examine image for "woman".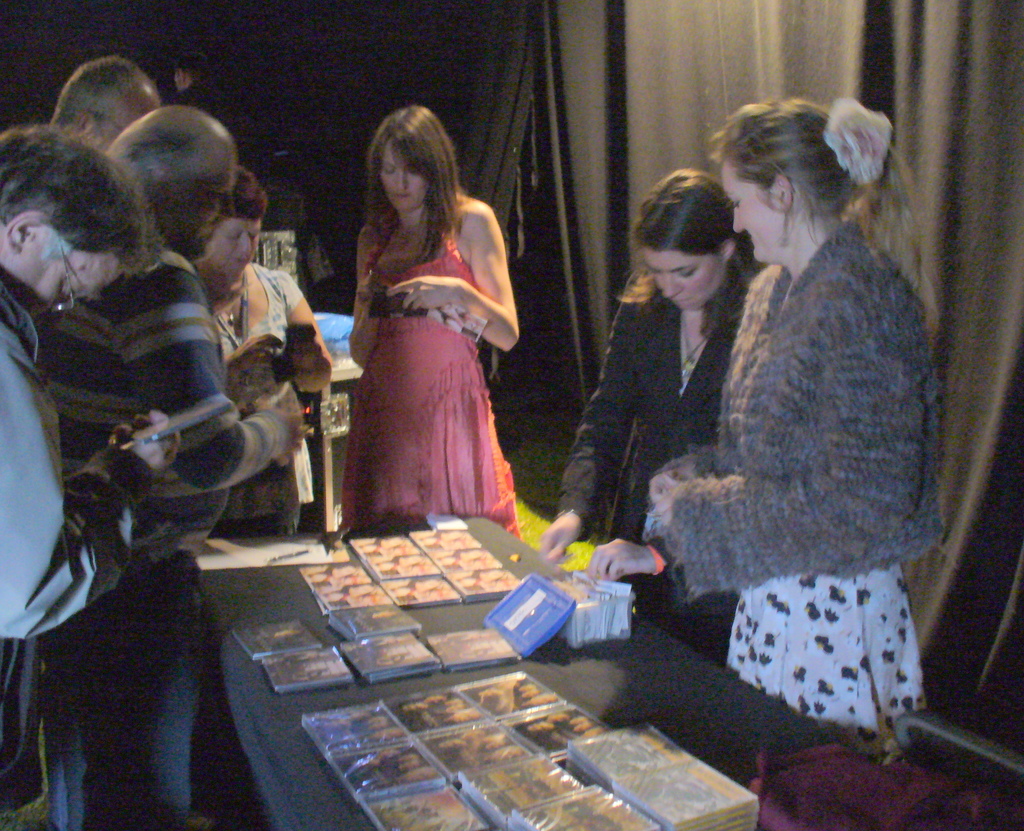
Examination result: (x1=339, y1=104, x2=524, y2=540).
